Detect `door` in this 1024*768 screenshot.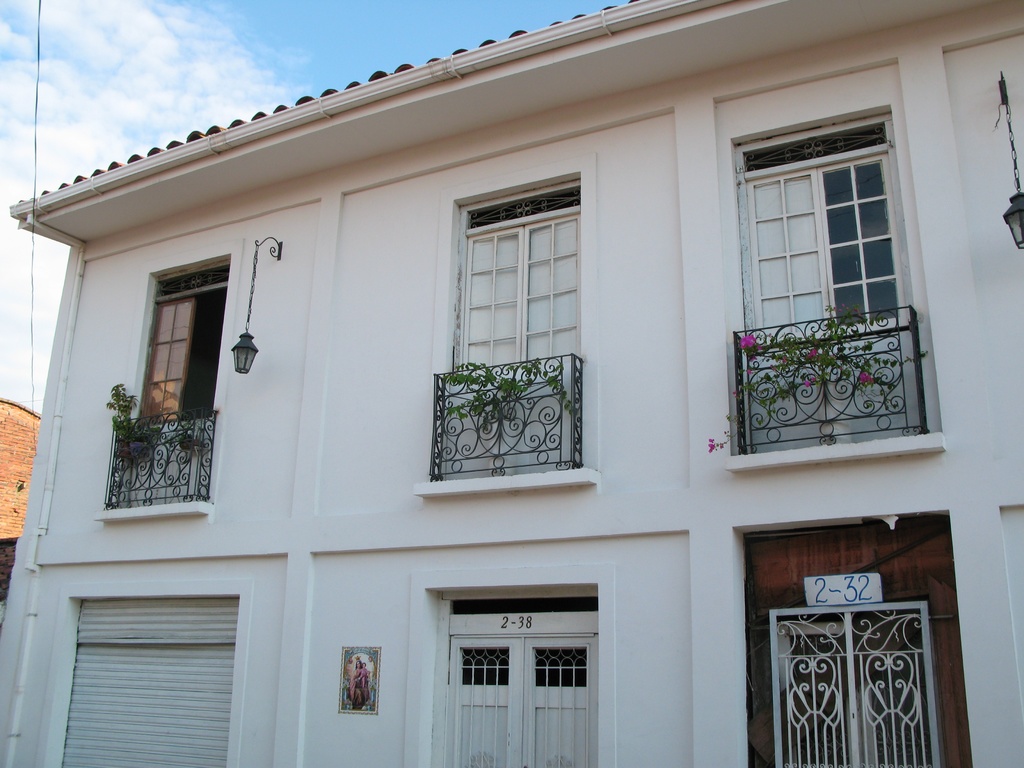
Detection: BBox(146, 300, 193, 422).
